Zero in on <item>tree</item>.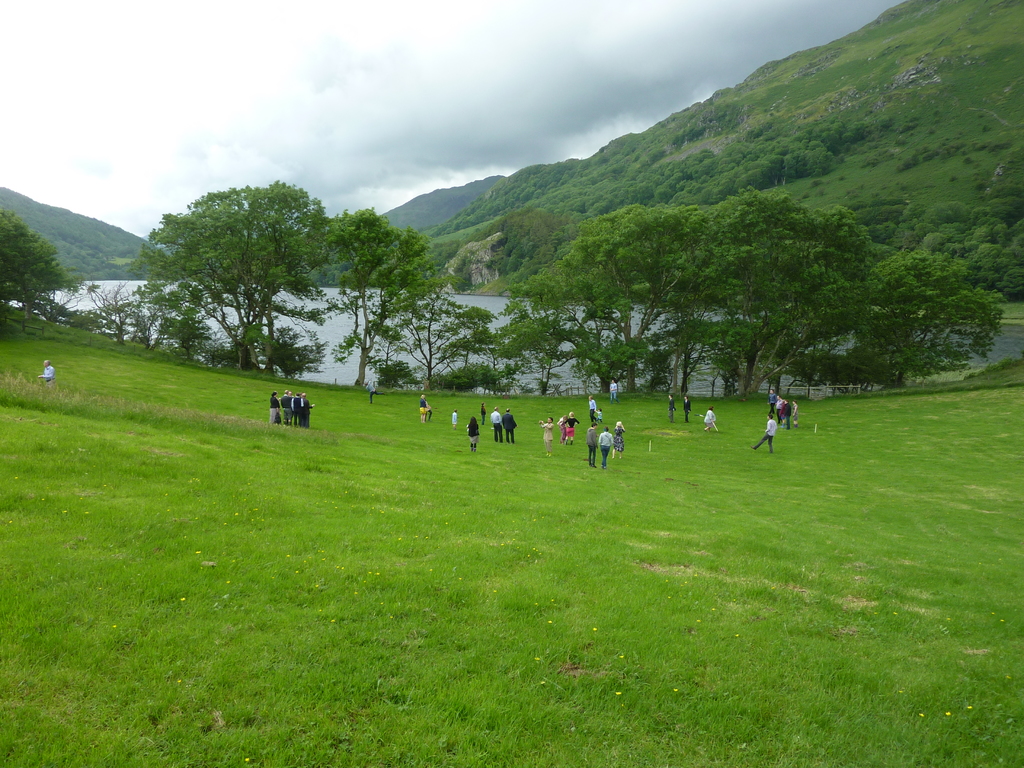
Zeroed in: 119/278/177/352.
